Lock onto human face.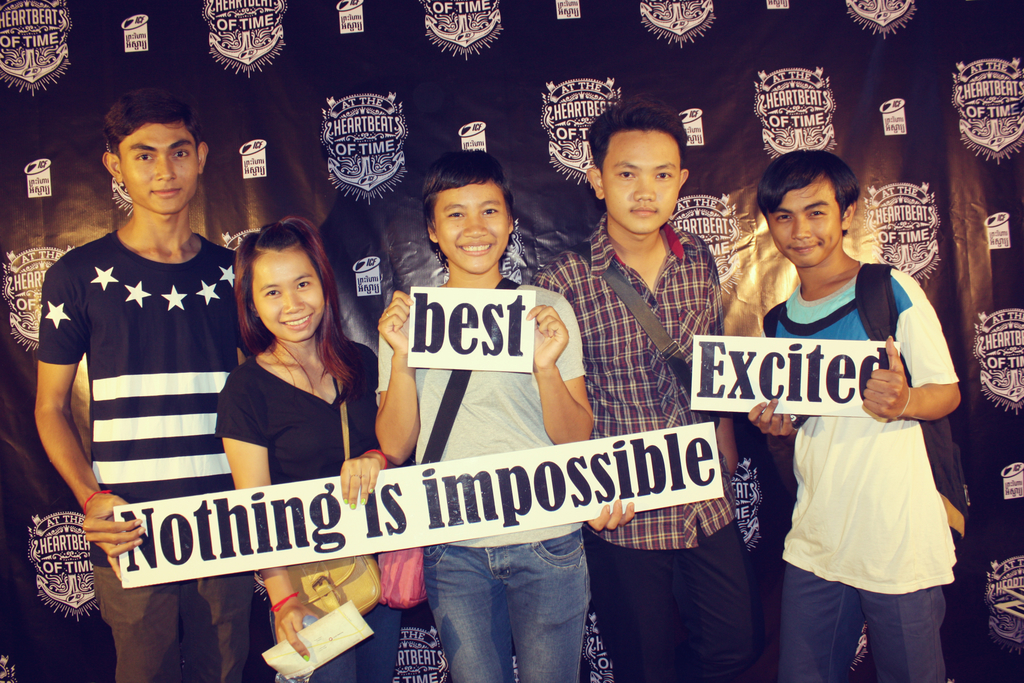
Locked: pyautogui.locateOnScreen(598, 118, 684, 236).
